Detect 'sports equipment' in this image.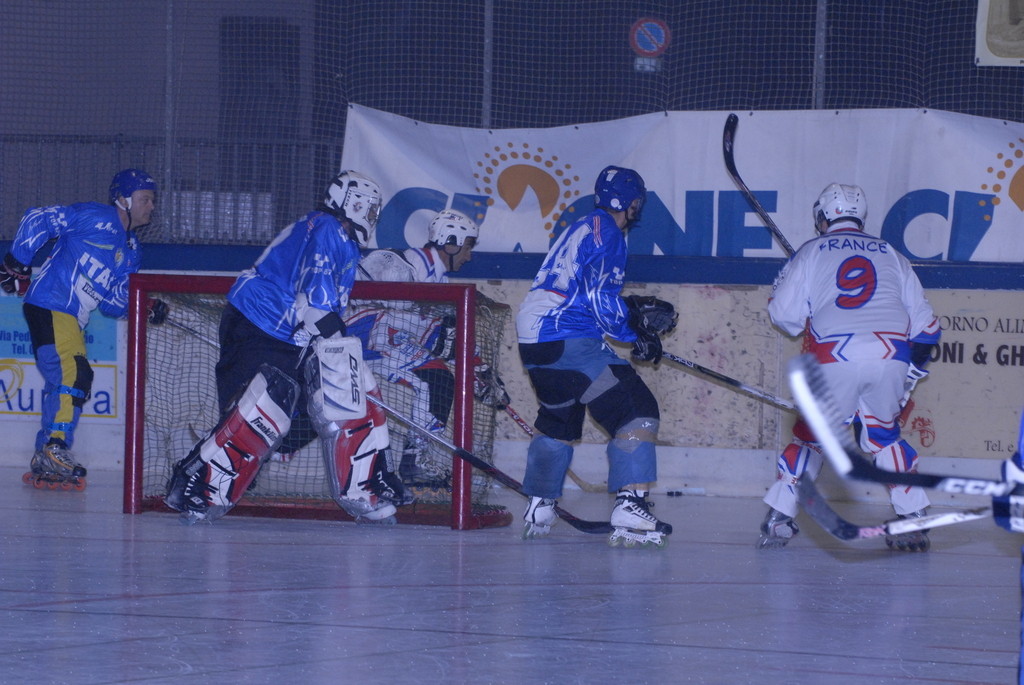
Detection: l=813, t=181, r=870, b=237.
